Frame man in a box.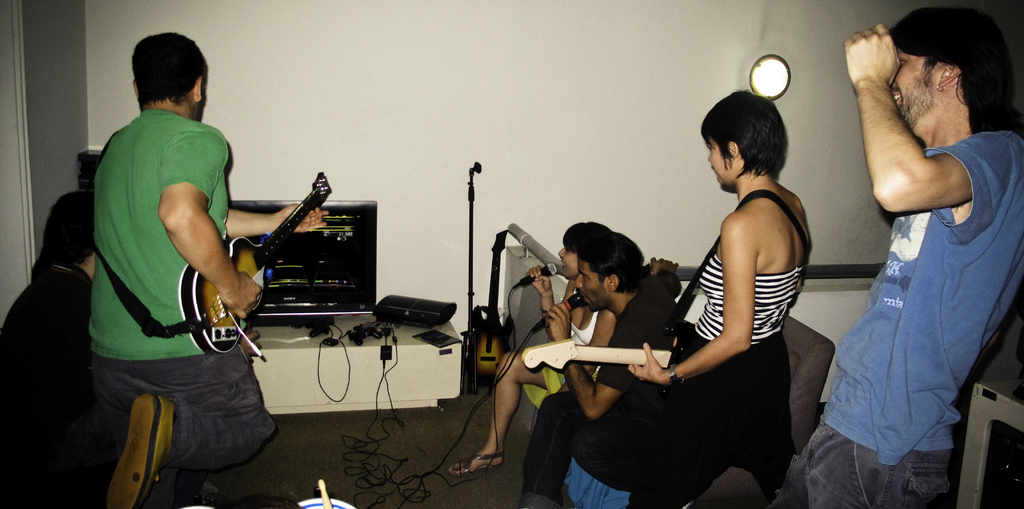
Rect(516, 233, 680, 508).
